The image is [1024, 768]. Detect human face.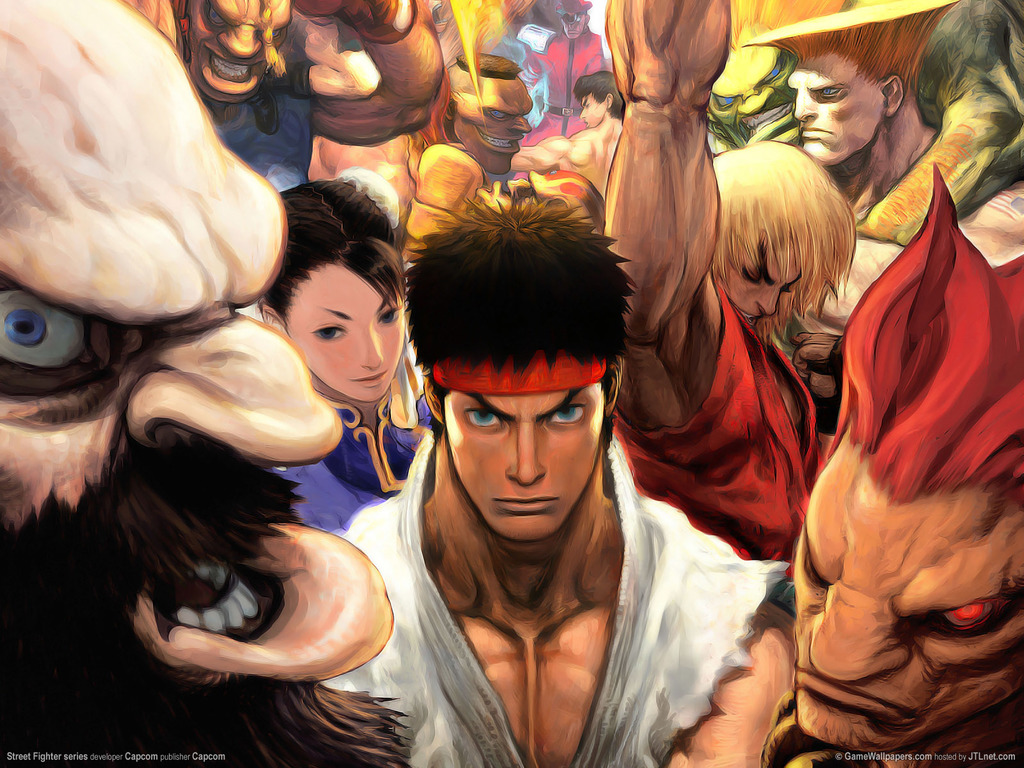
Detection: Rect(787, 58, 884, 162).
